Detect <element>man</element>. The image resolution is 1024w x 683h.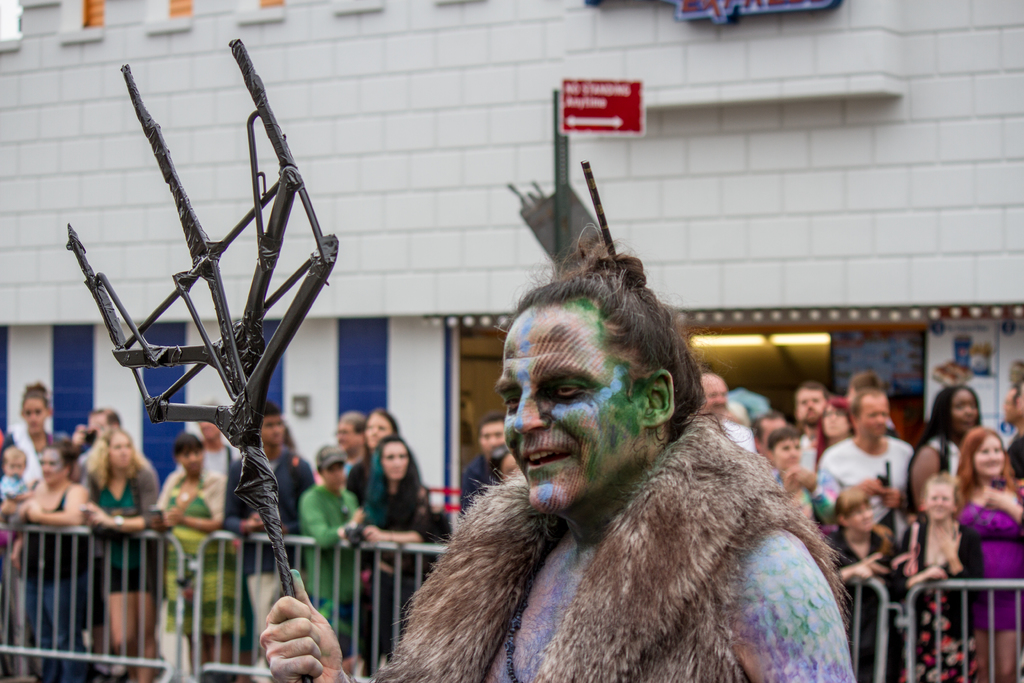
[753,411,783,449].
